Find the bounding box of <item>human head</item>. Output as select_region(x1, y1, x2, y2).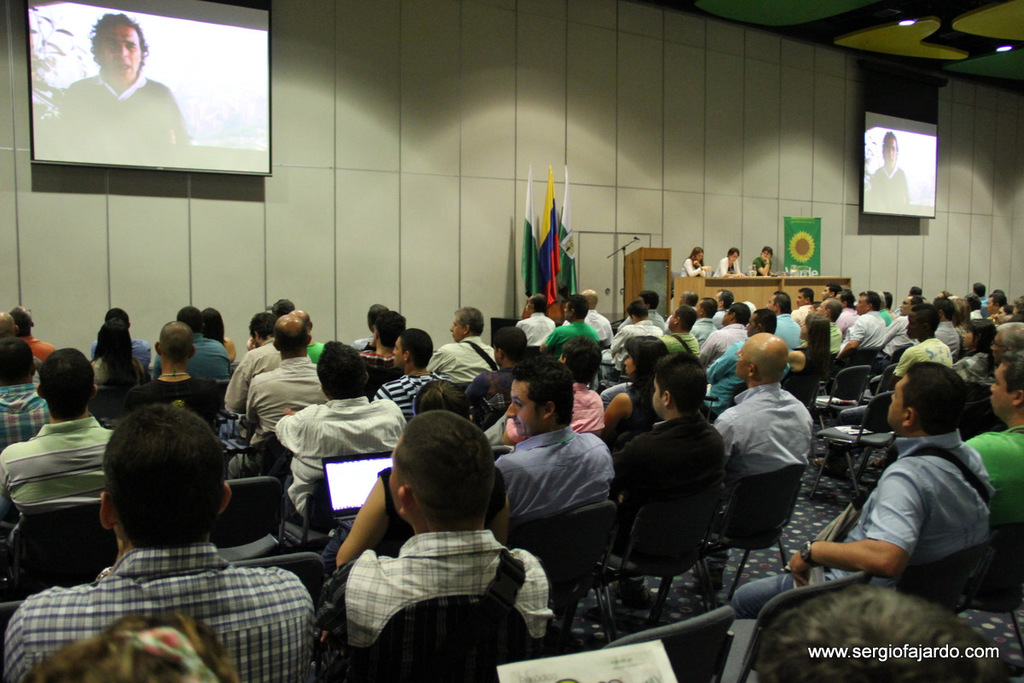
select_region(0, 335, 32, 381).
